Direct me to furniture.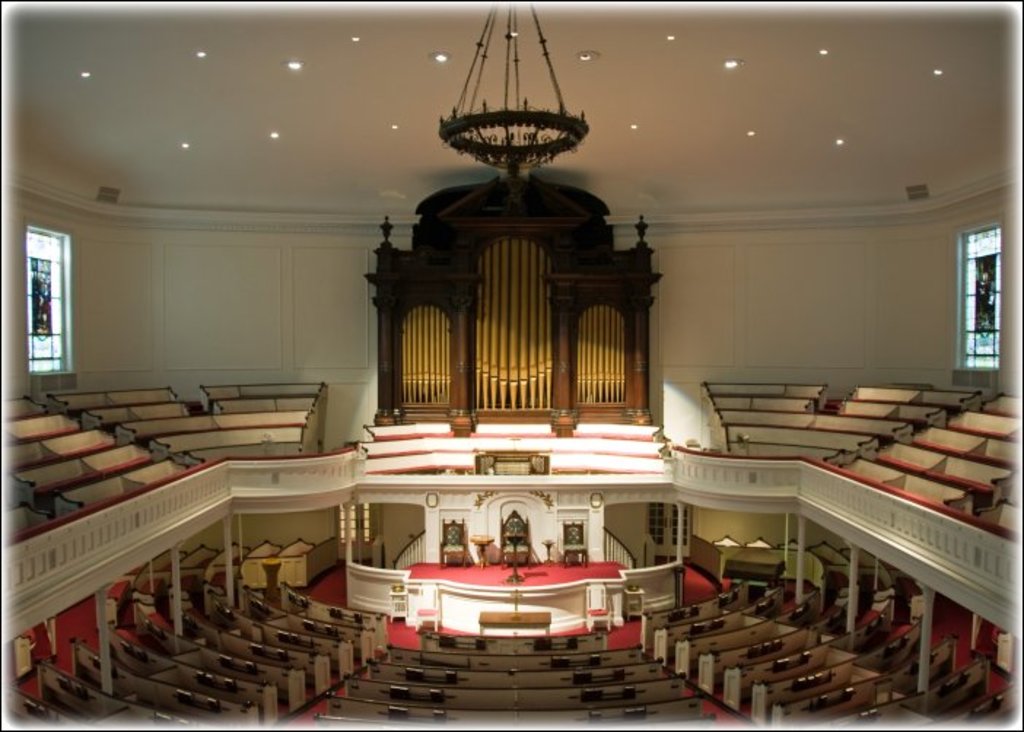
Direction: x1=388 y1=589 x2=410 y2=620.
